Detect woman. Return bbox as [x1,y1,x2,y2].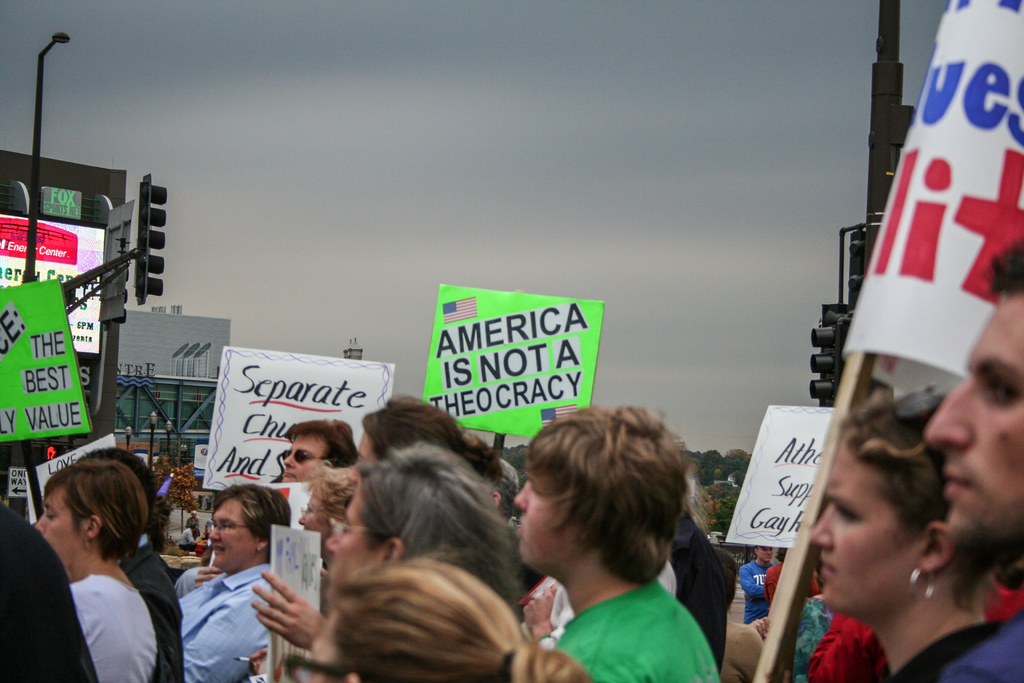
[809,394,1023,682].
